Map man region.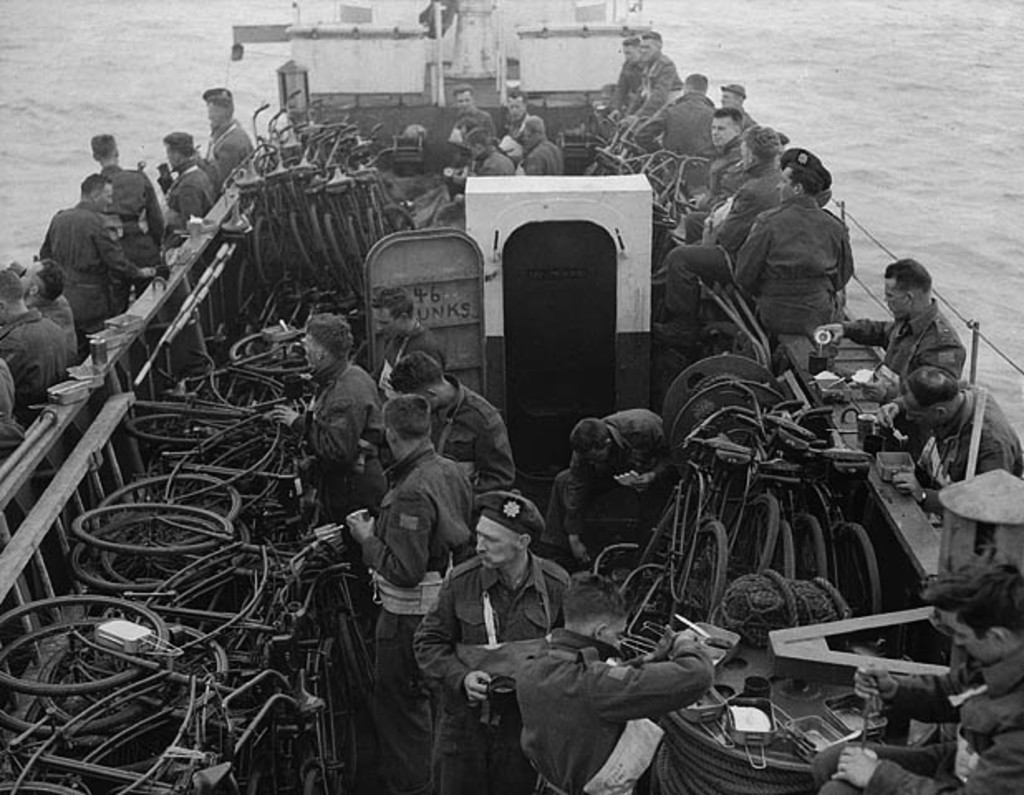
Mapped to <box>676,106,747,247</box>.
